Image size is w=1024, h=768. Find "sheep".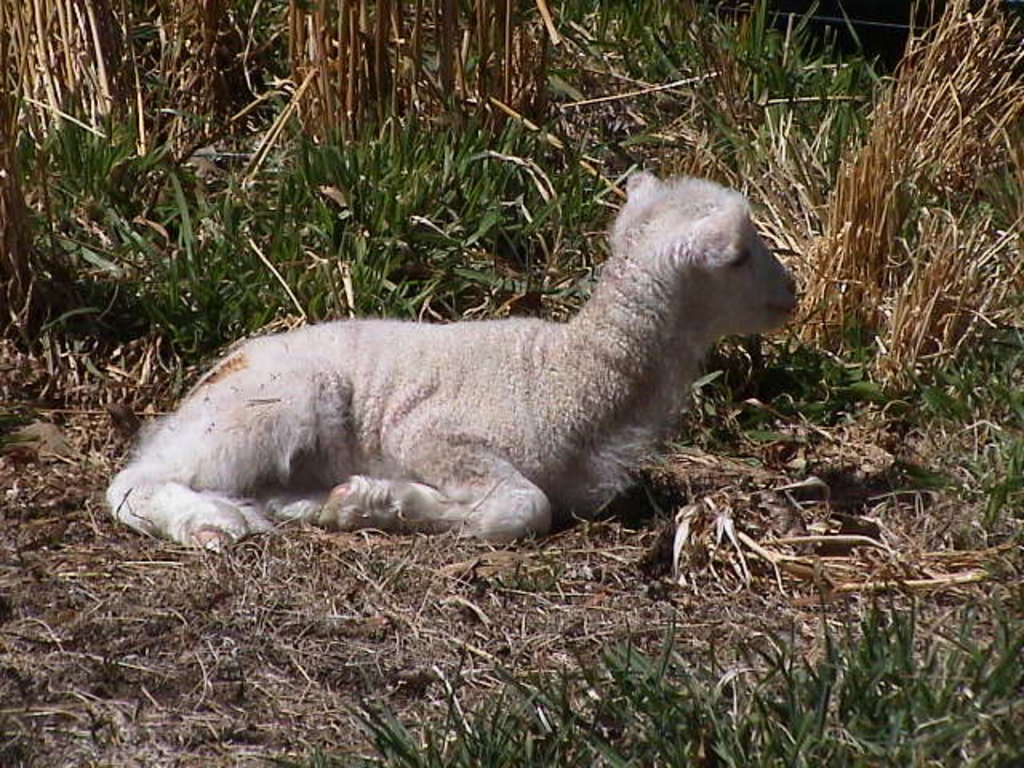
(left=80, top=170, right=810, bottom=562).
